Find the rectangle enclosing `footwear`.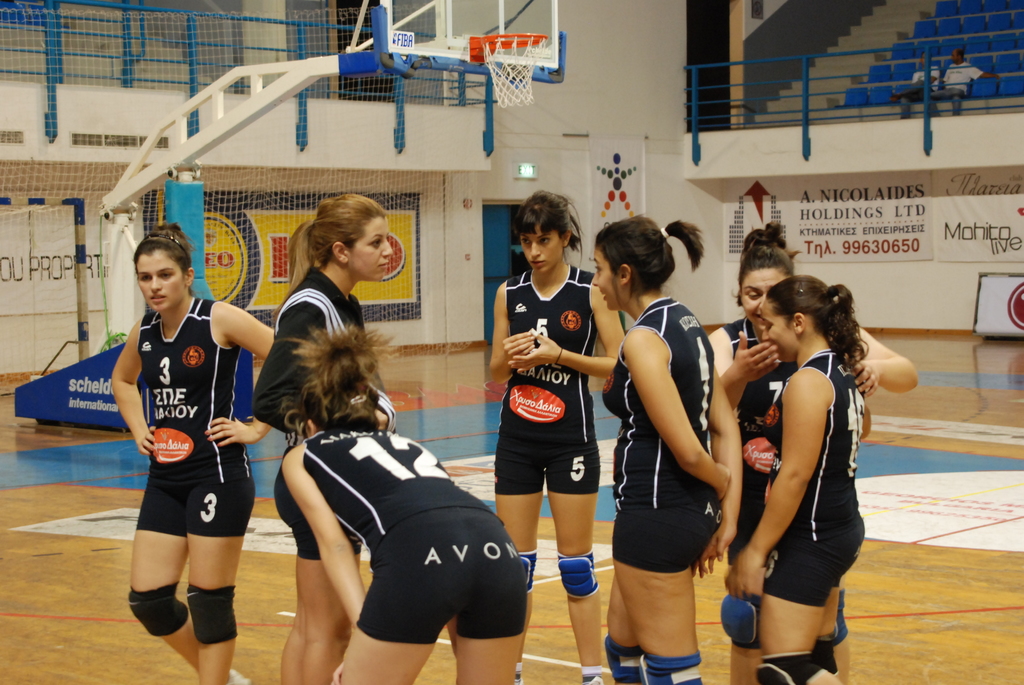
<bbox>891, 93, 897, 104</bbox>.
